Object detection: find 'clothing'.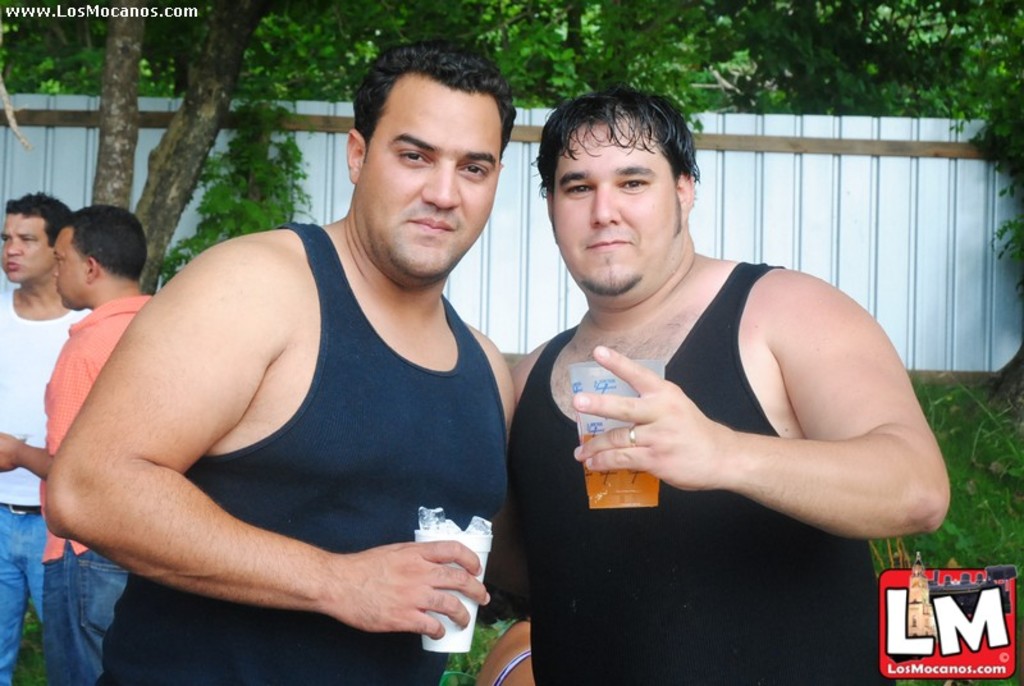
502,257,884,685.
